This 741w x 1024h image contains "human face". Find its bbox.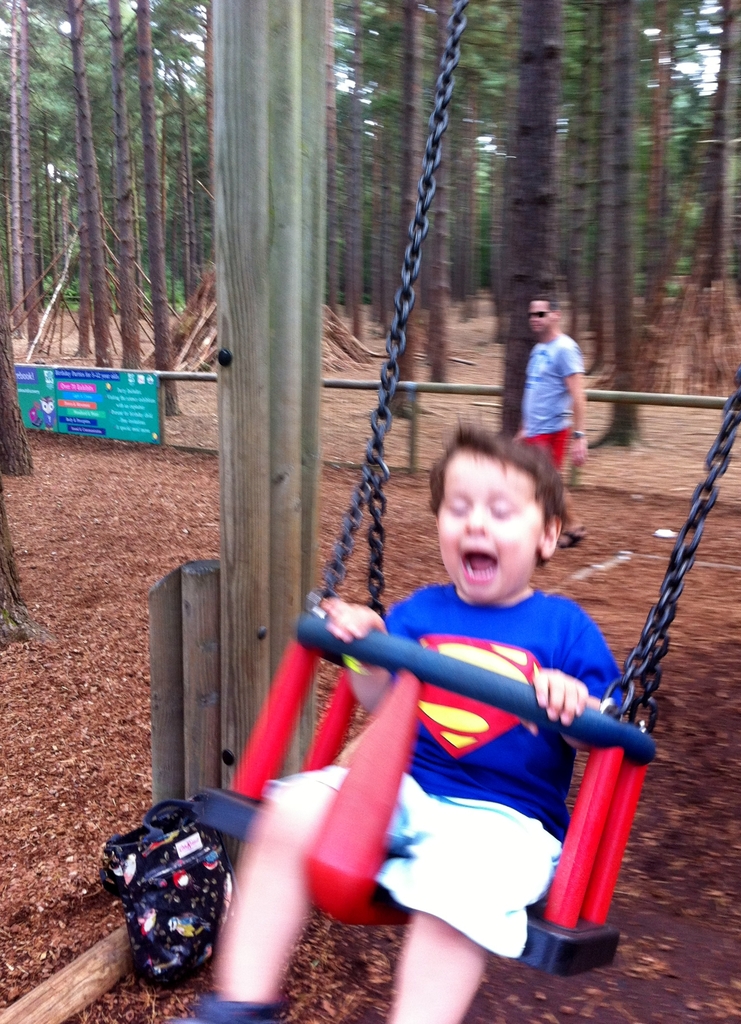
<box>434,456,543,601</box>.
